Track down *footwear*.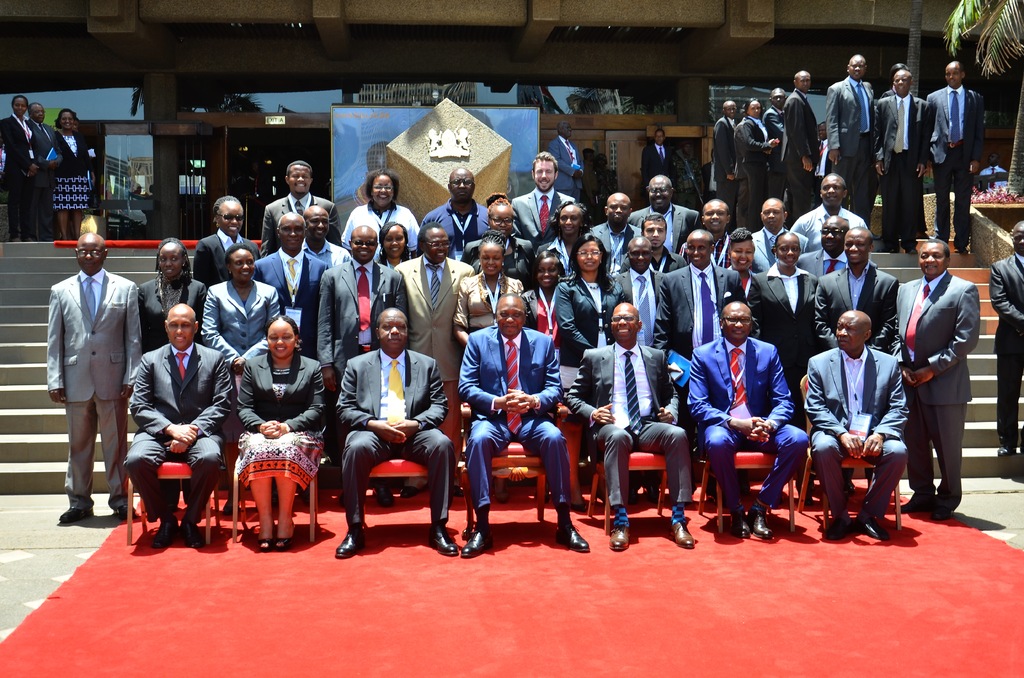
Tracked to bbox(180, 517, 214, 553).
